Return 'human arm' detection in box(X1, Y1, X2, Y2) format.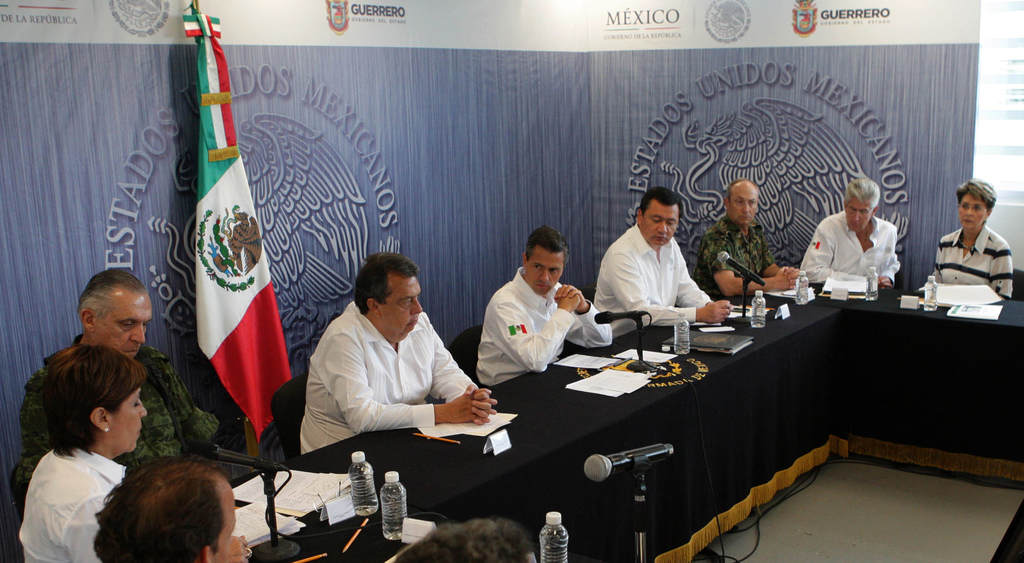
box(428, 332, 493, 421).
